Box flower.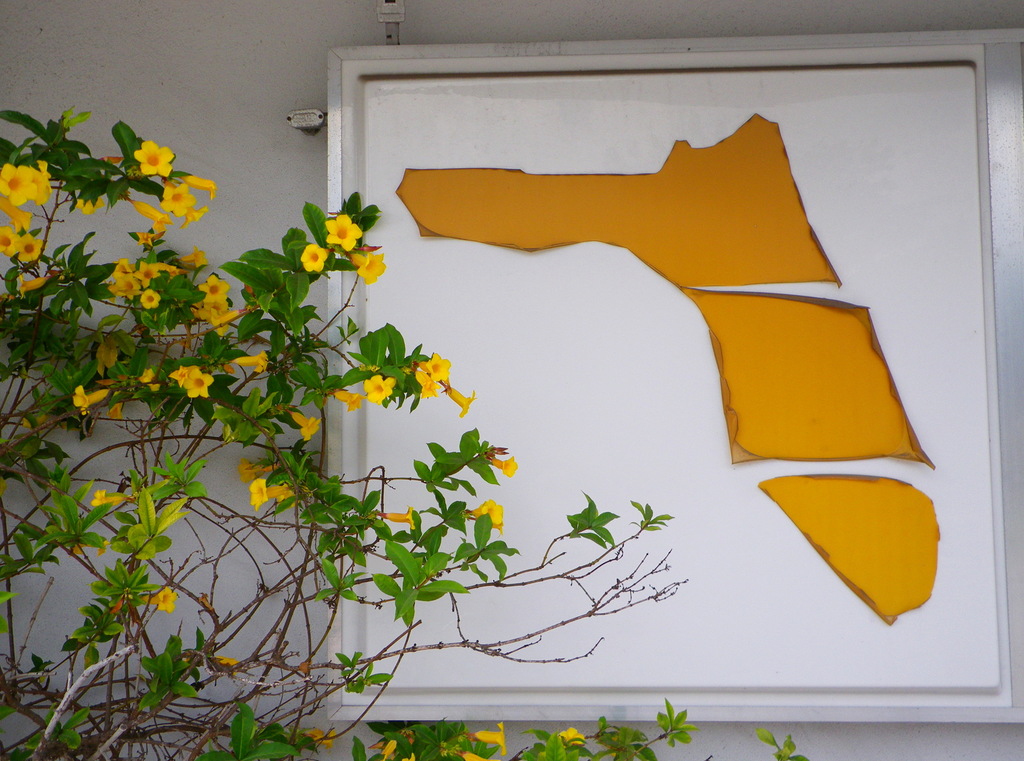
[378,503,415,527].
